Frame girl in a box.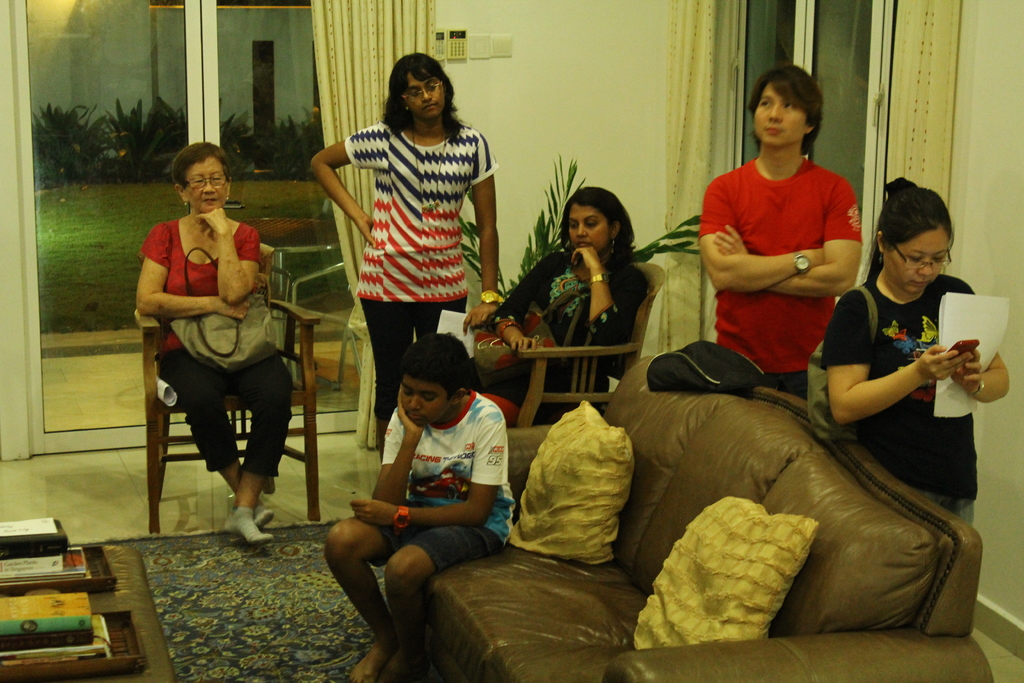
detection(303, 49, 504, 458).
